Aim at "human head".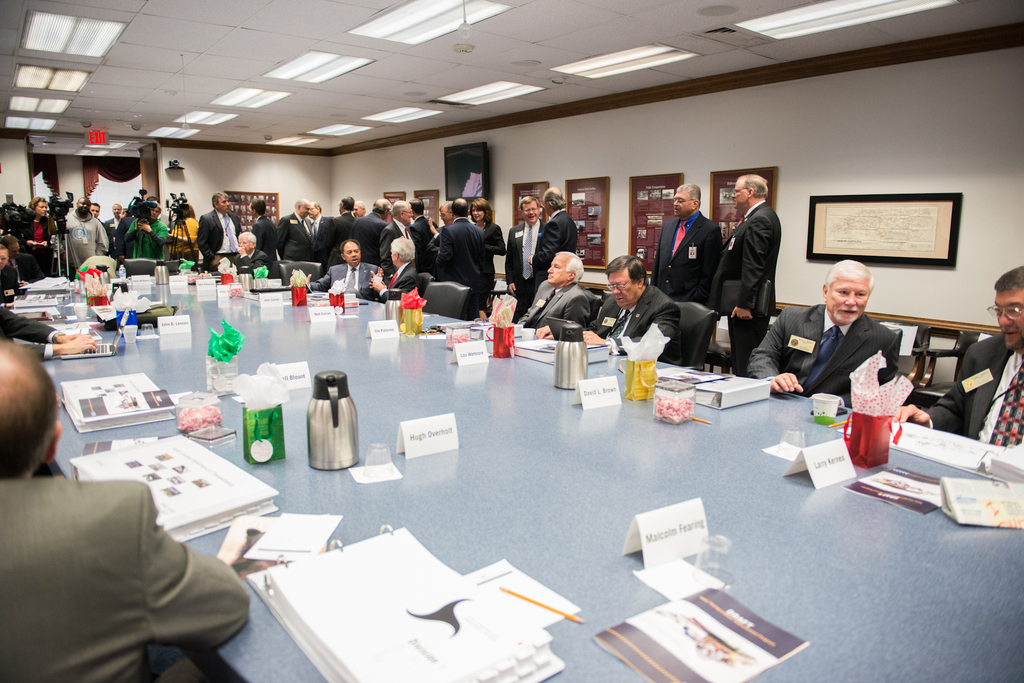
Aimed at {"left": 294, "top": 195, "right": 308, "bottom": 222}.
